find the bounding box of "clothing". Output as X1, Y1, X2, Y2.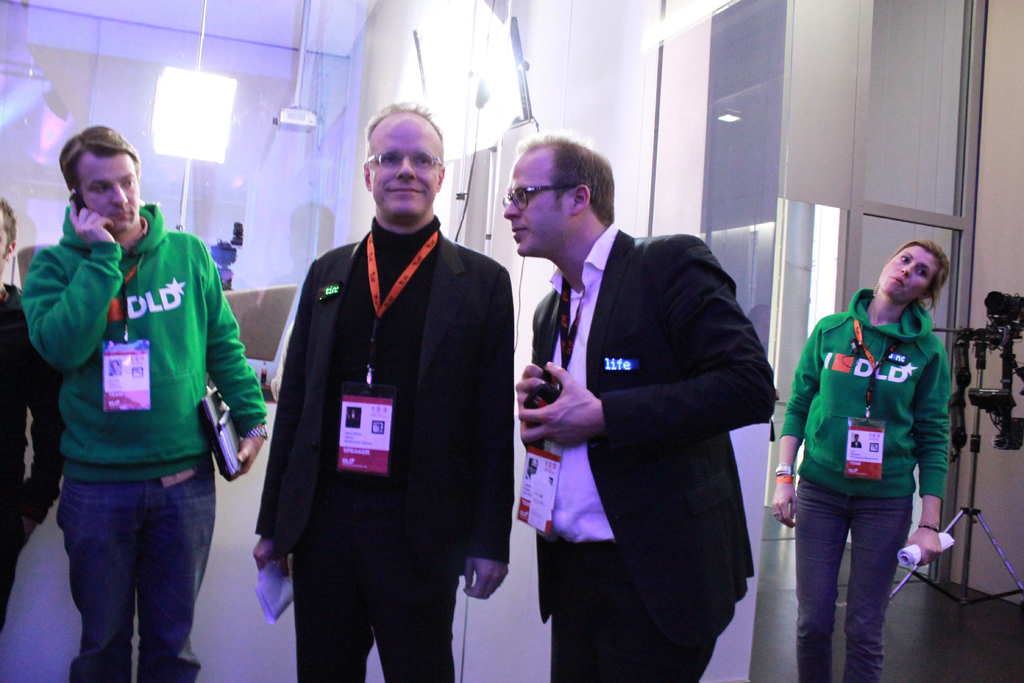
781, 288, 946, 681.
